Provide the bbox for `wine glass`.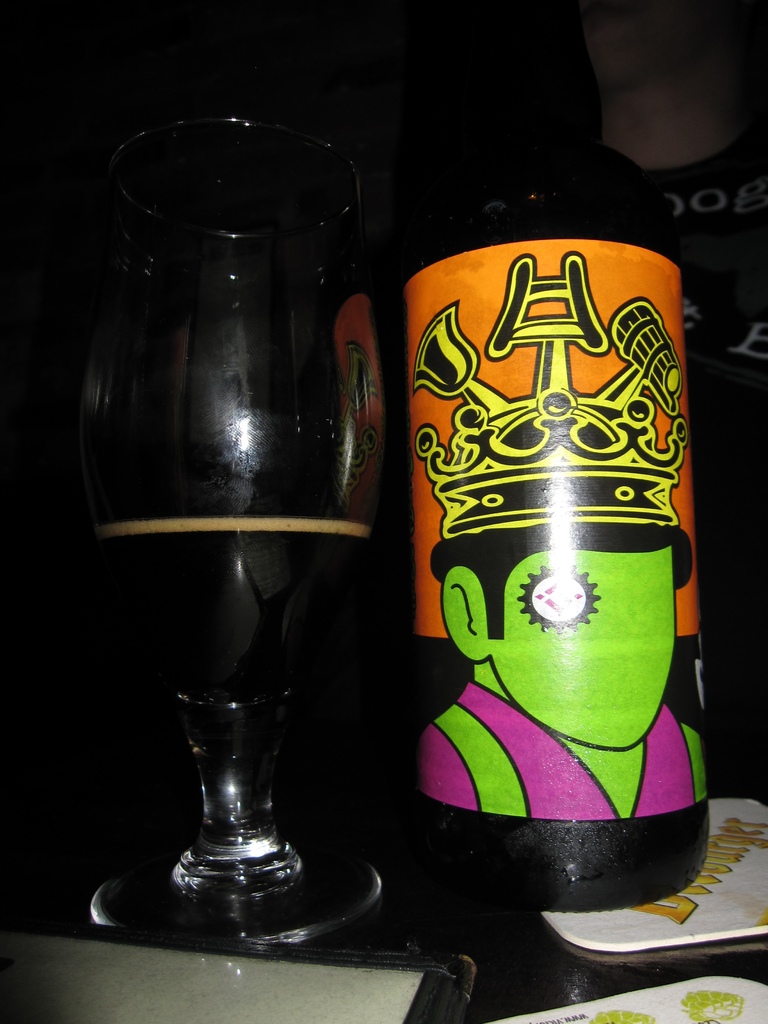
<box>49,113,390,952</box>.
